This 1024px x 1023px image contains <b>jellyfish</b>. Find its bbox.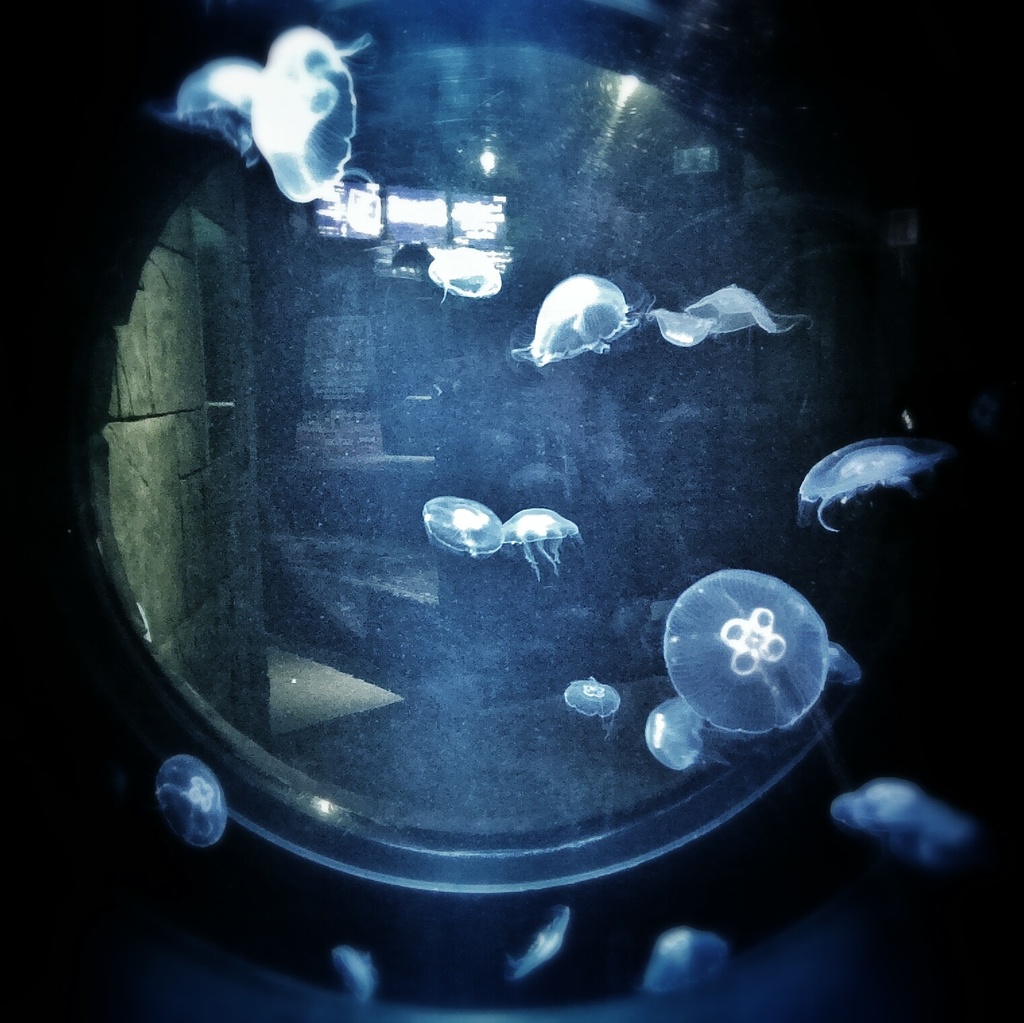
[left=508, top=903, right=578, bottom=985].
